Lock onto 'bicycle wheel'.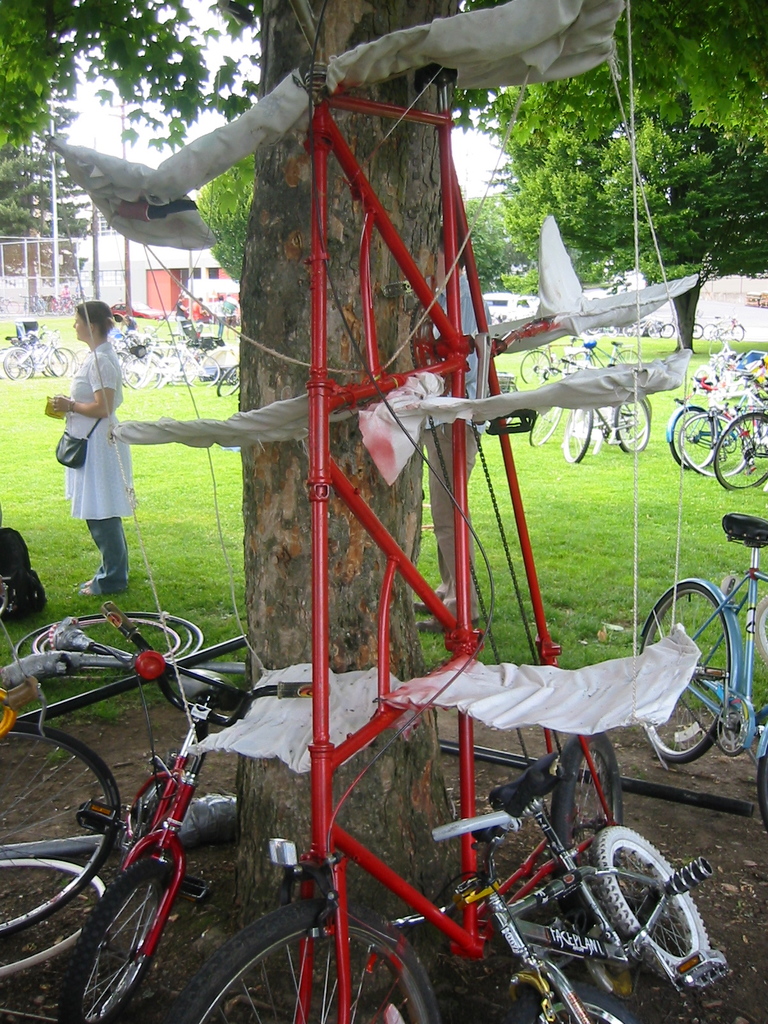
Locked: (x1=513, y1=980, x2=639, y2=1023).
